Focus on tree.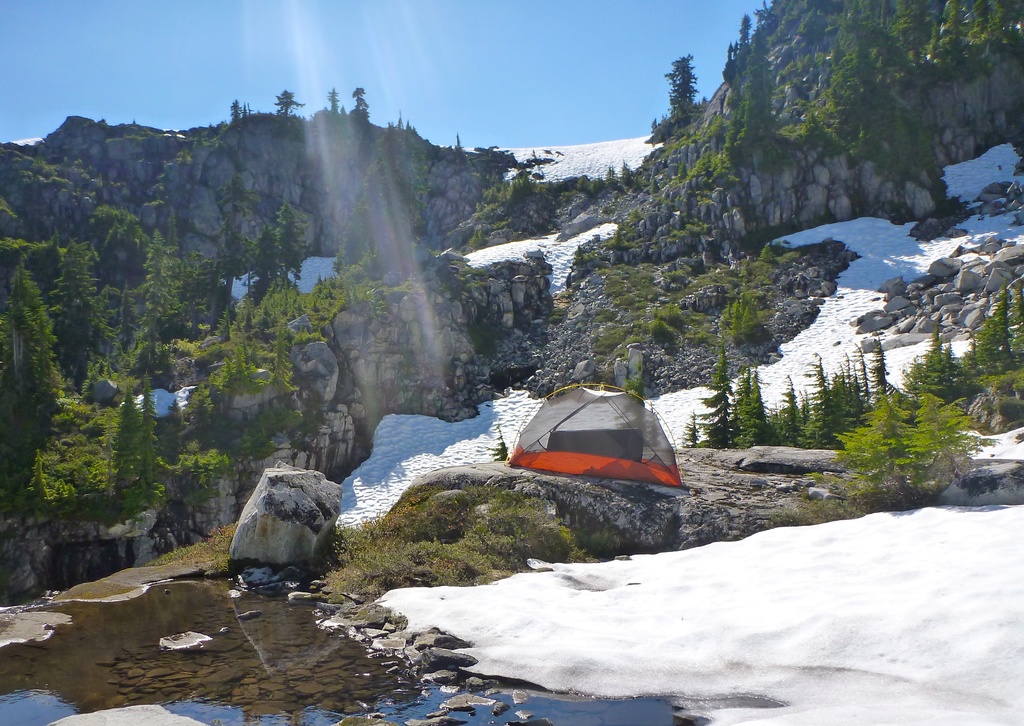
Focused at (344, 85, 372, 130).
